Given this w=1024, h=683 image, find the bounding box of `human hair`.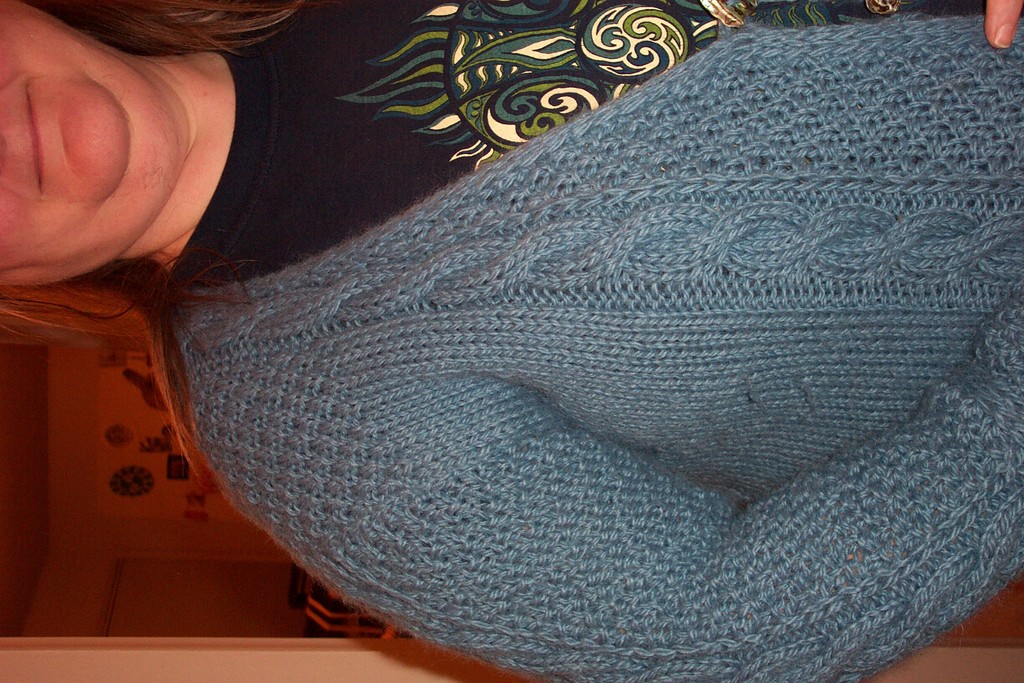
box=[46, 0, 296, 58].
